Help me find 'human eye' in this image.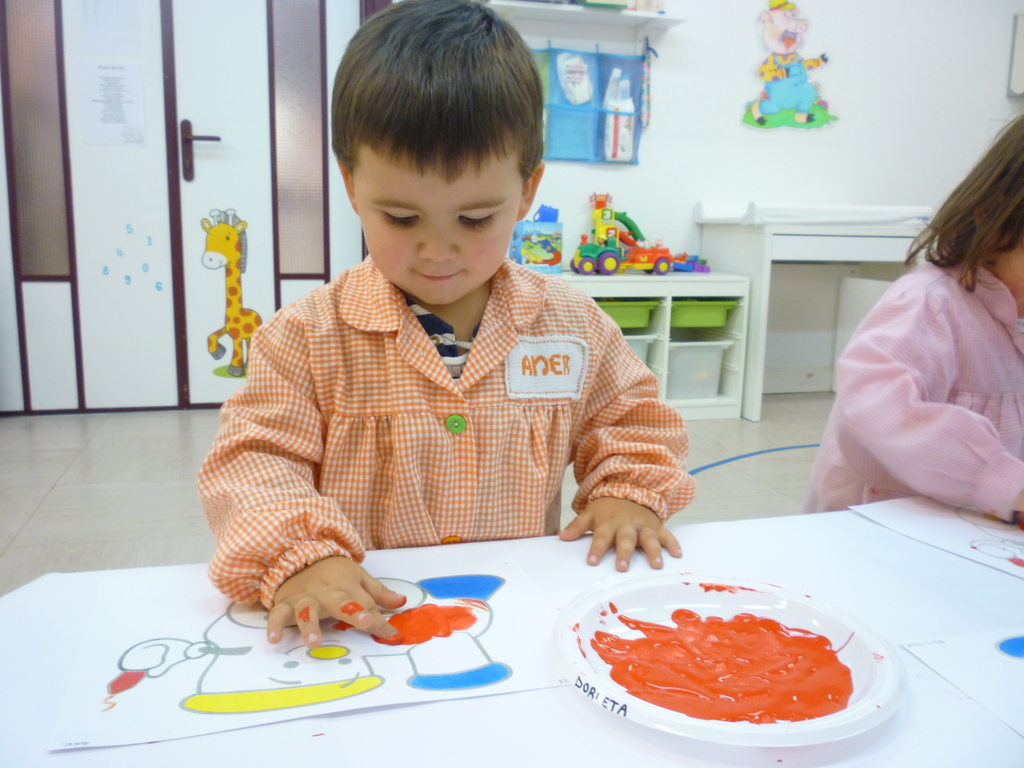
Found it: x1=459, y1=209, x2=496, y2=227.
